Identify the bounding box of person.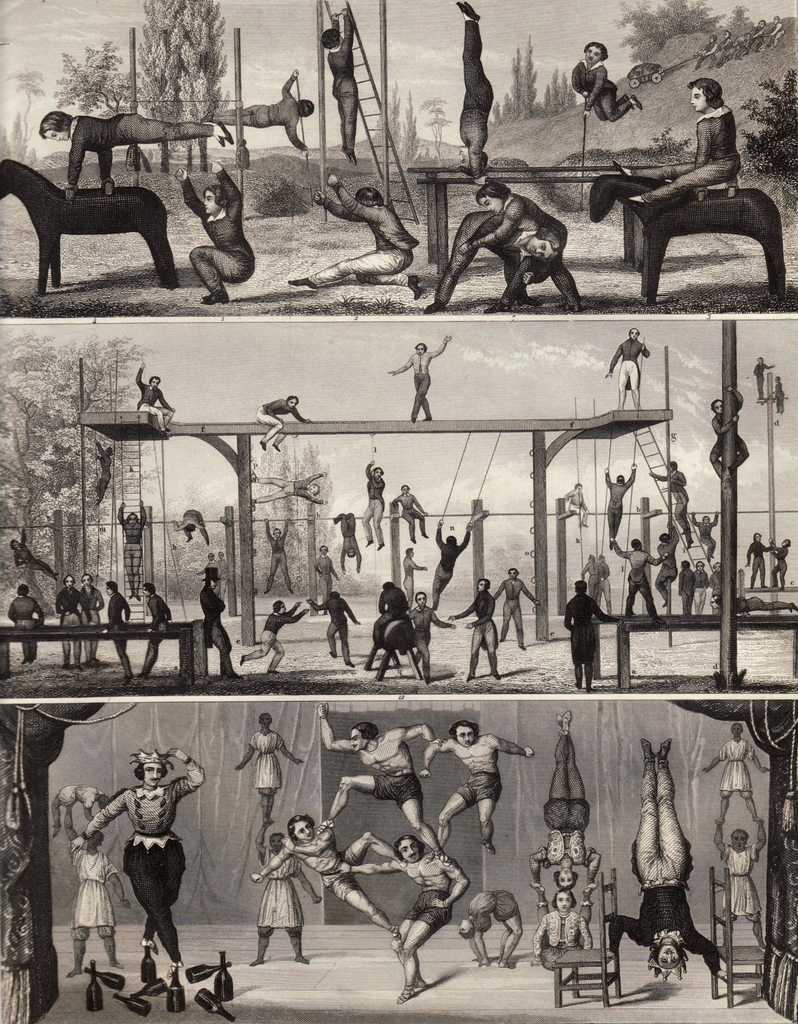
{"left": 604, "top": 466, "right": 633, "bottom": 550}.
